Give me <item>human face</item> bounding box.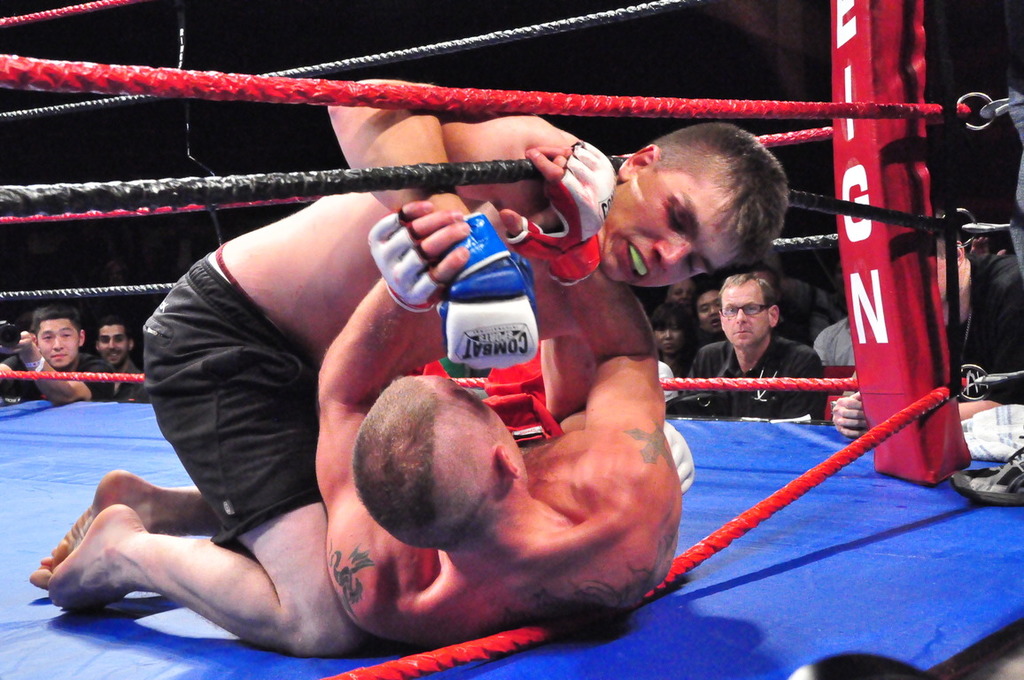
101 326 132 367.
